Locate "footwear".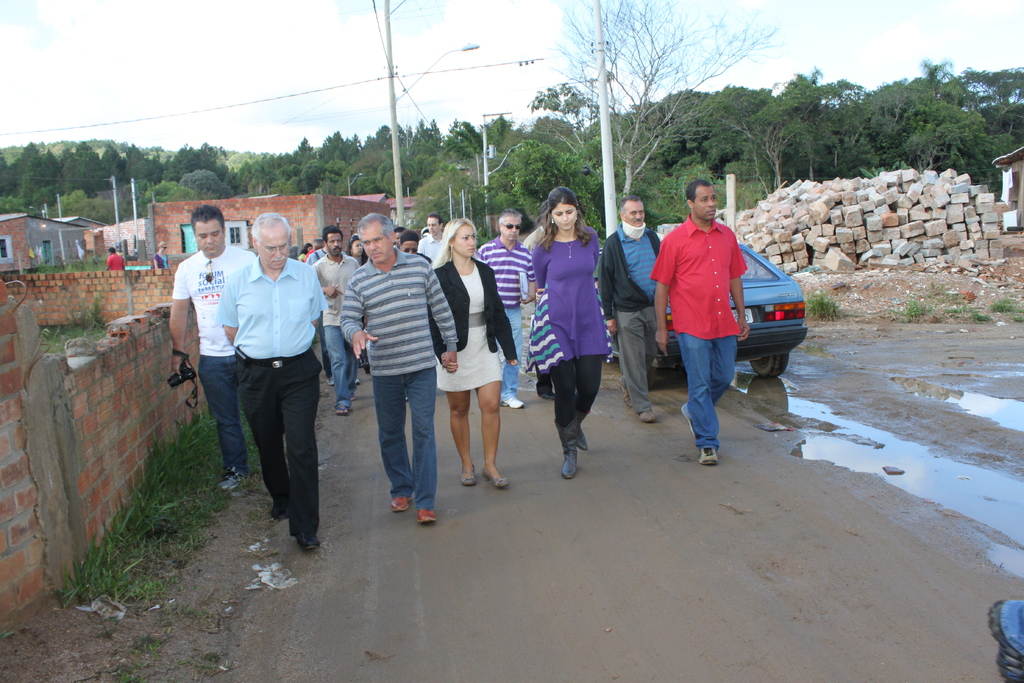
Bounding box: 640:407:656:422.
